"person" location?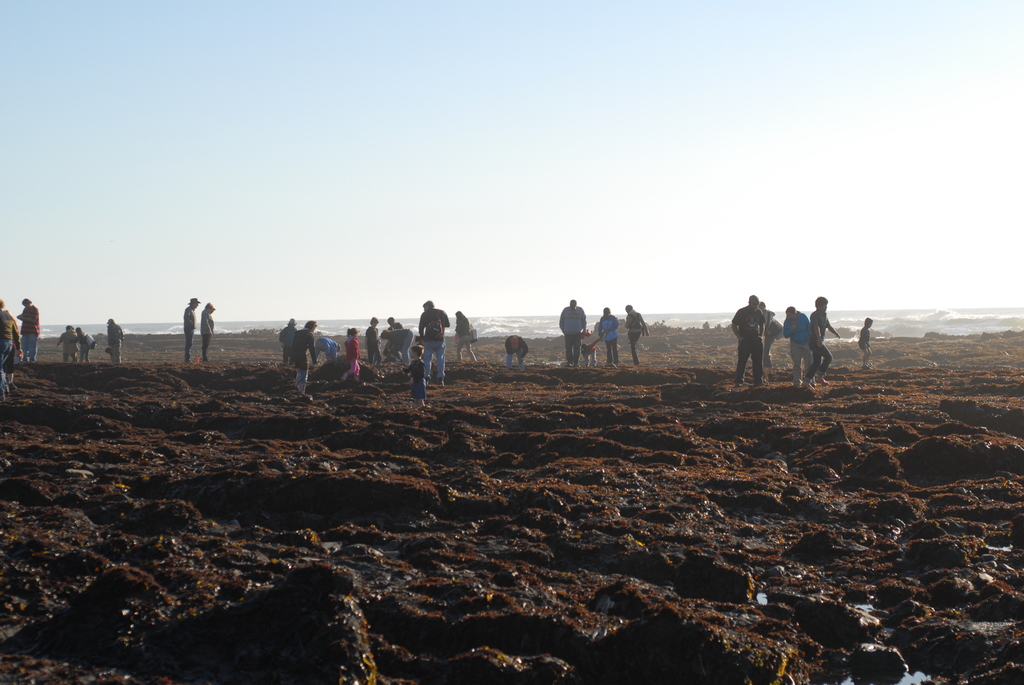
106/319/124/368
